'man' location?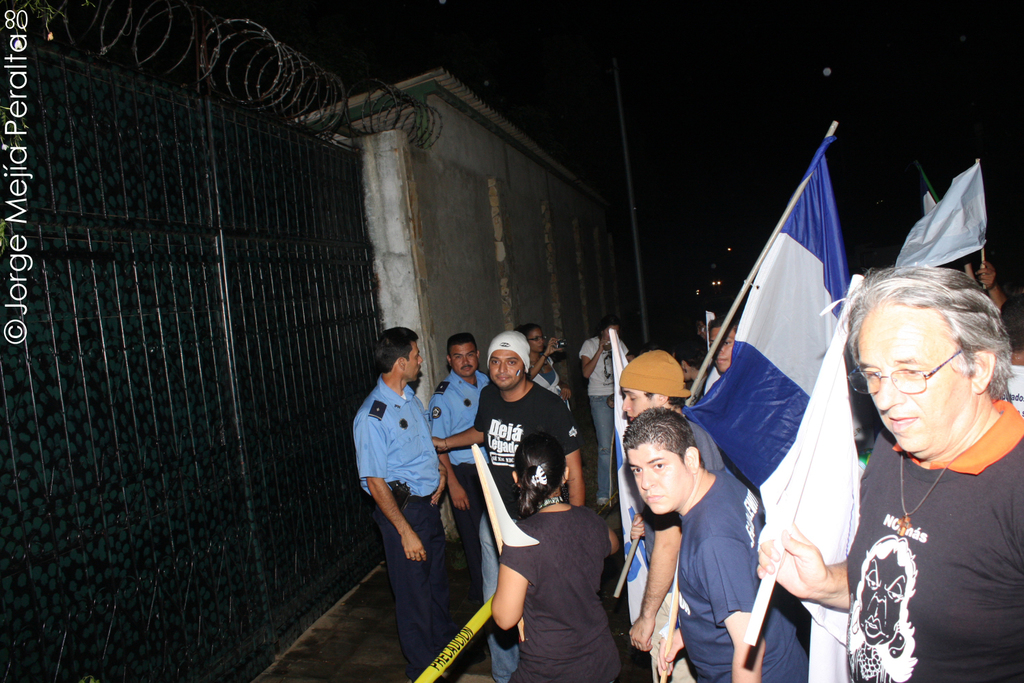
BBox(426, 335, 493, 529)
